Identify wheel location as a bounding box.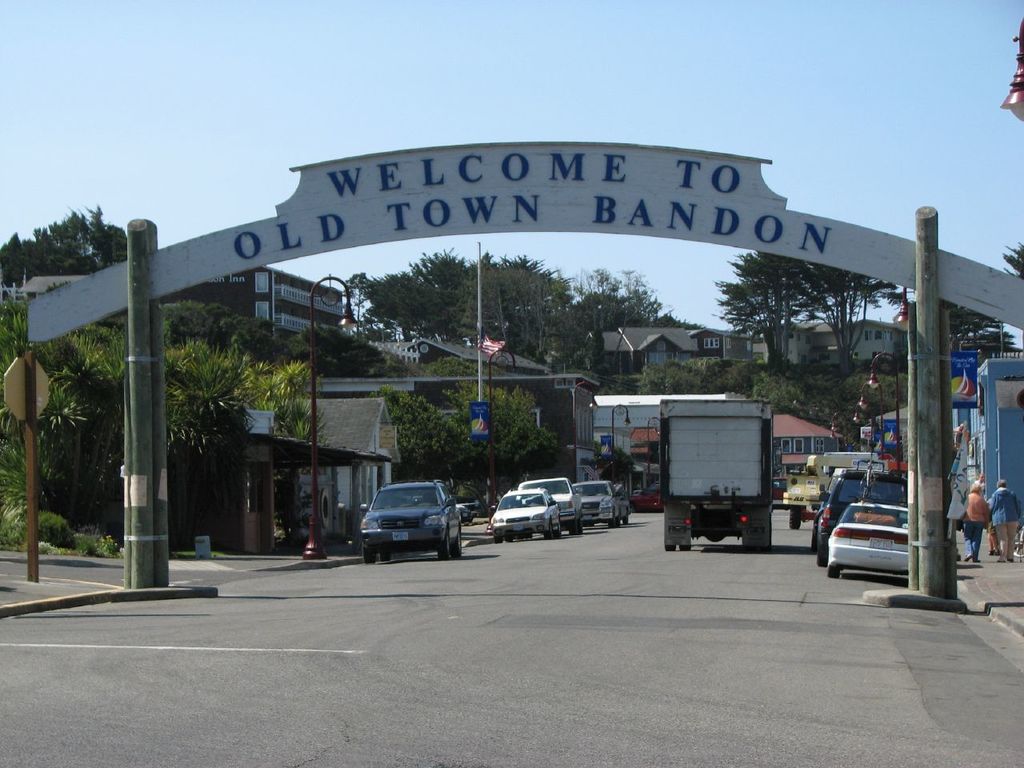
x1=385 y1=538 x2=399 y2=565.
